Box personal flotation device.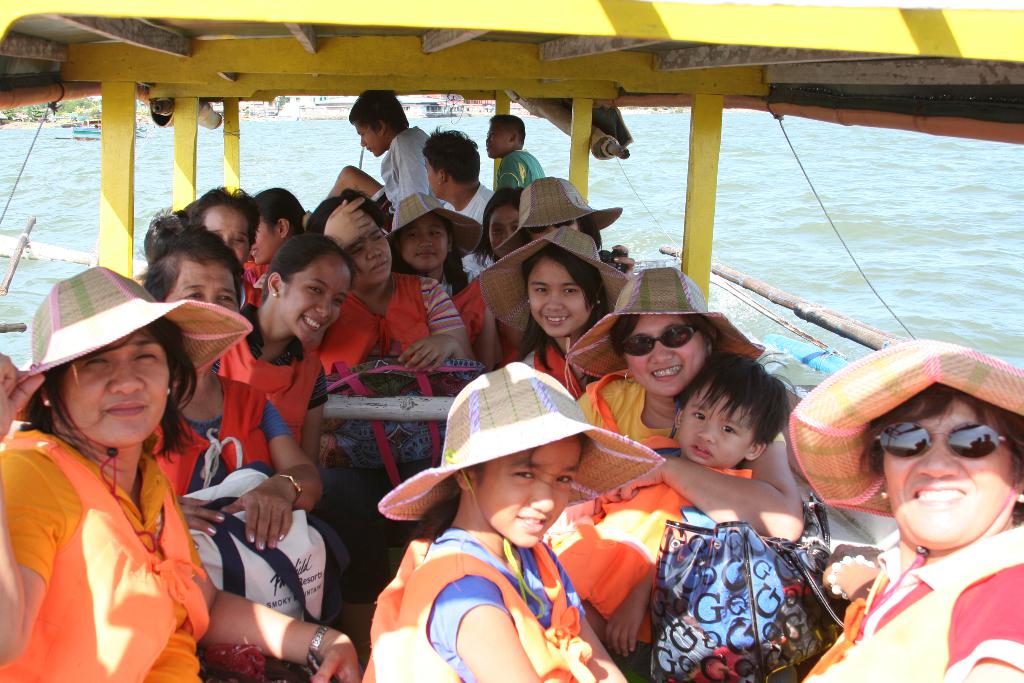
[441, 256, 517, 374].
